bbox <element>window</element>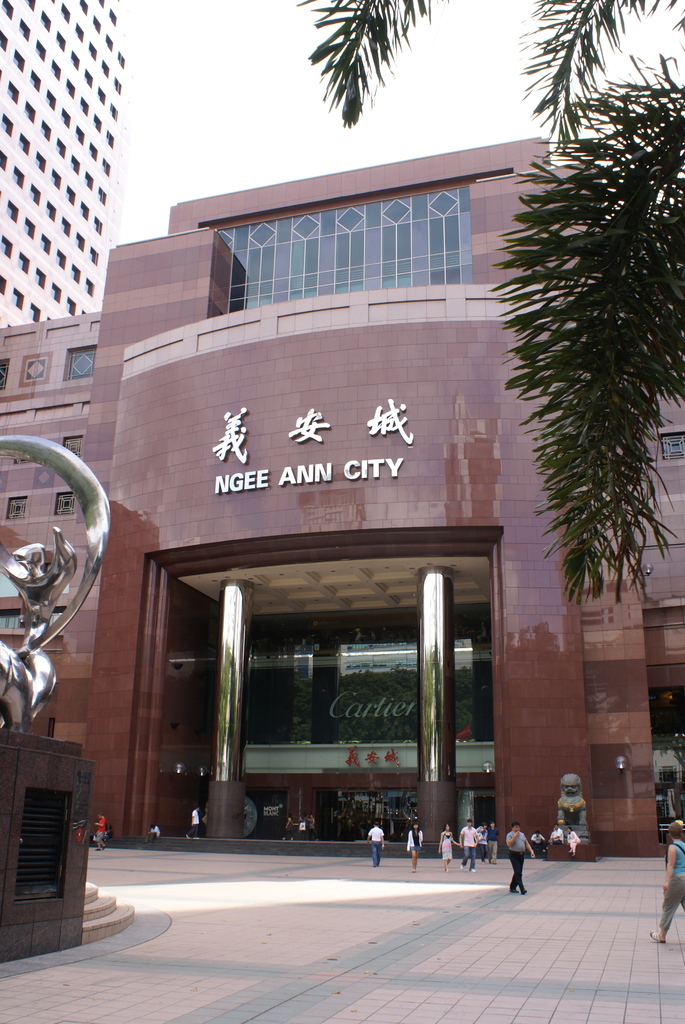
95,86,105,108
